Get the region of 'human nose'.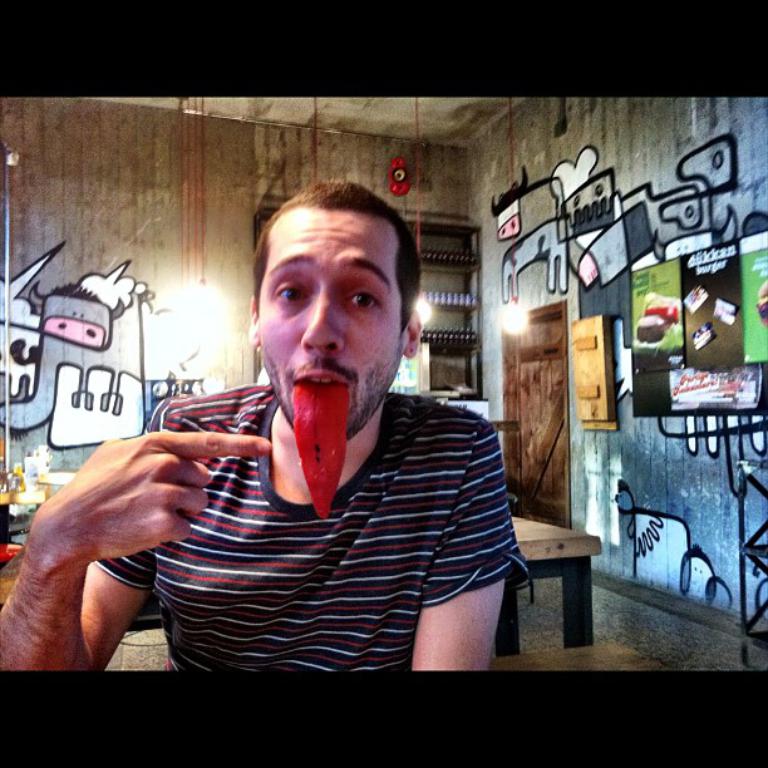
bbox=(305, 291, 344, 354).
